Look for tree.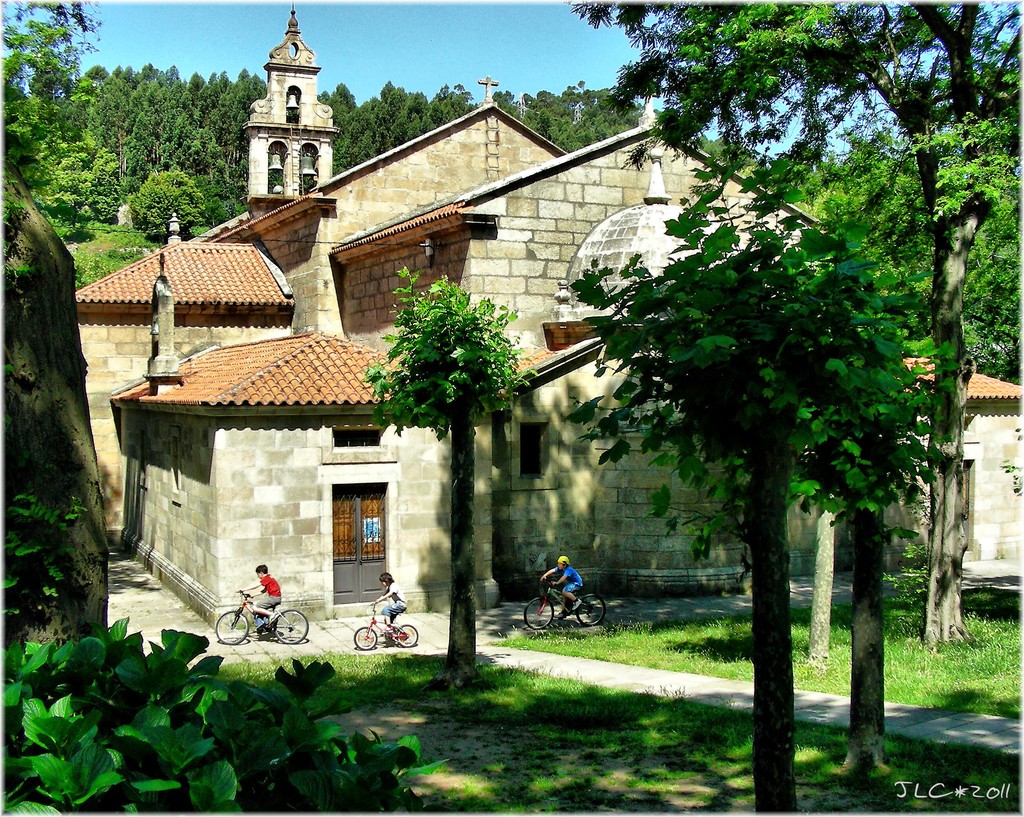
Found: pyautogui.locateOnScreen(138, 60, 212, 133).
